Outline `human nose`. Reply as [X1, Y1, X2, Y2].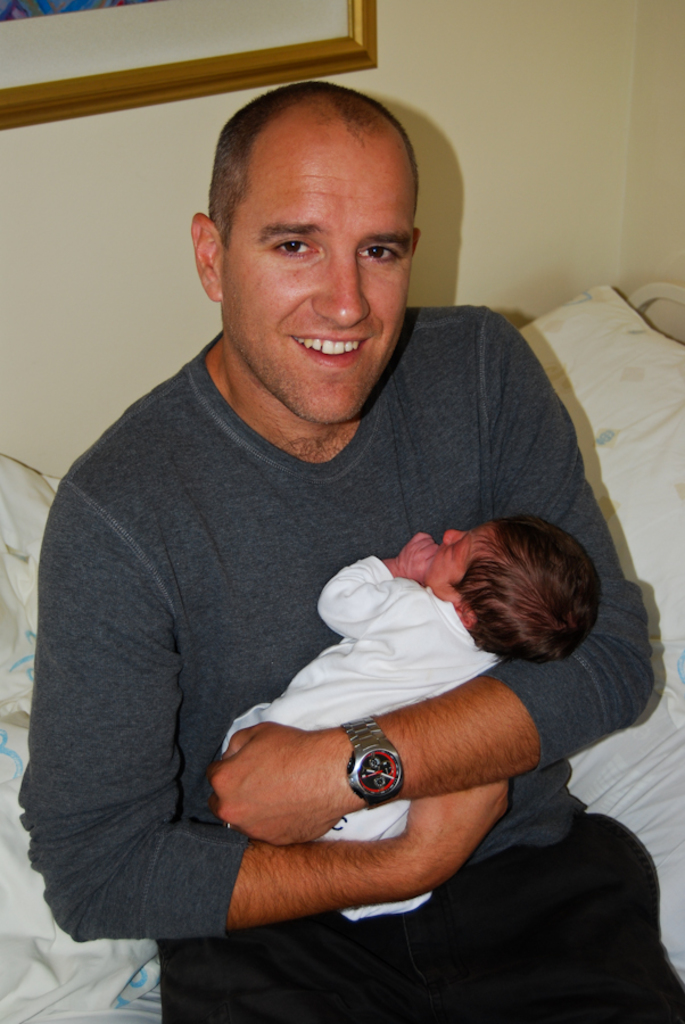
[445, 526, 463, 545].
